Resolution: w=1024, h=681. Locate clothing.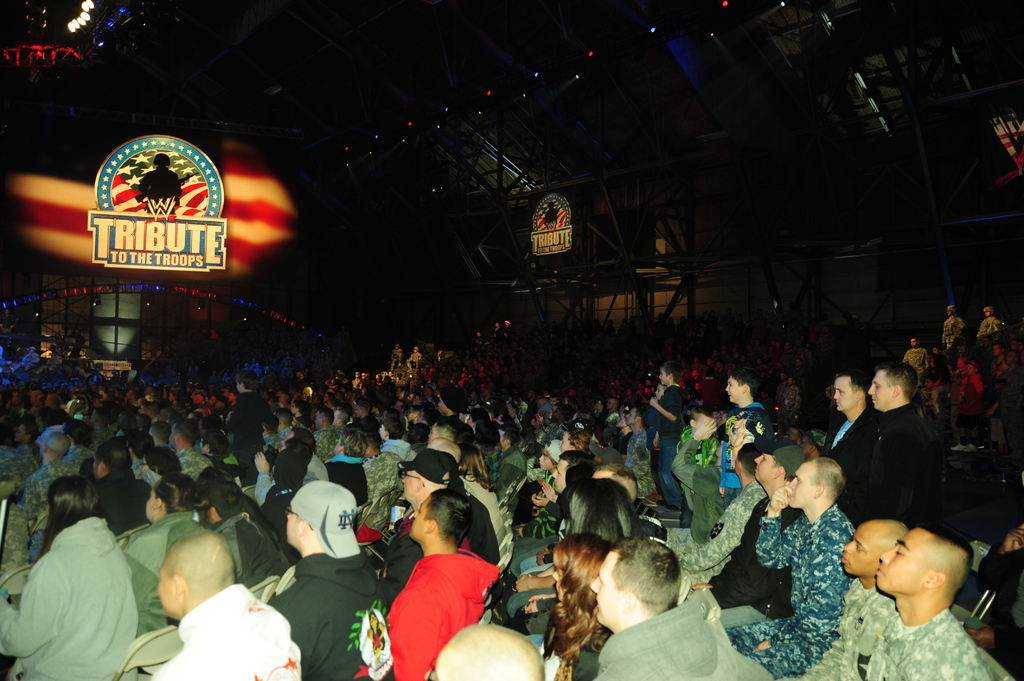
region(131, 461, 163, 482).
